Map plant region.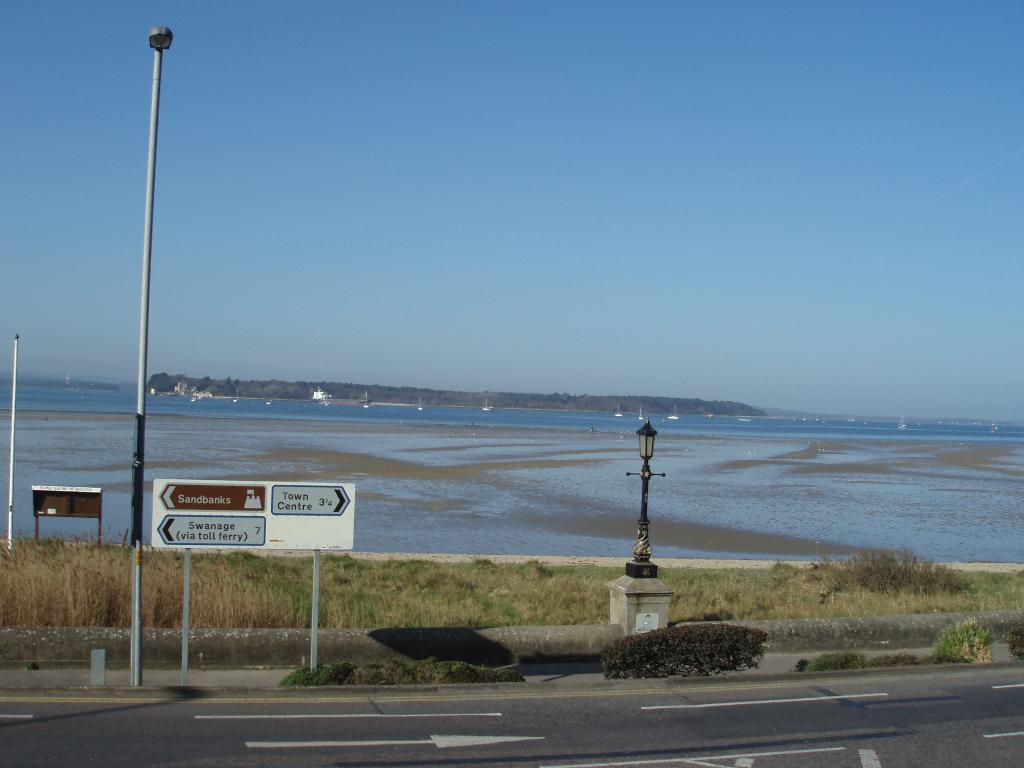
Mapped to 933:621:1001:666.
